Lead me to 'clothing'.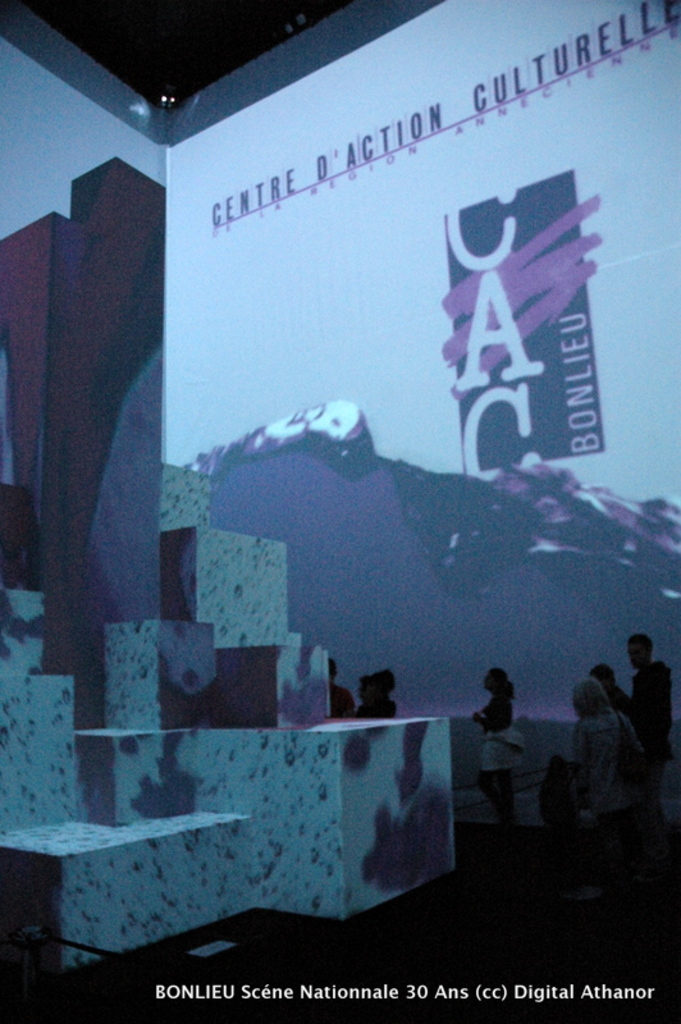
Lead to locate(575, 712, 643, 895).
